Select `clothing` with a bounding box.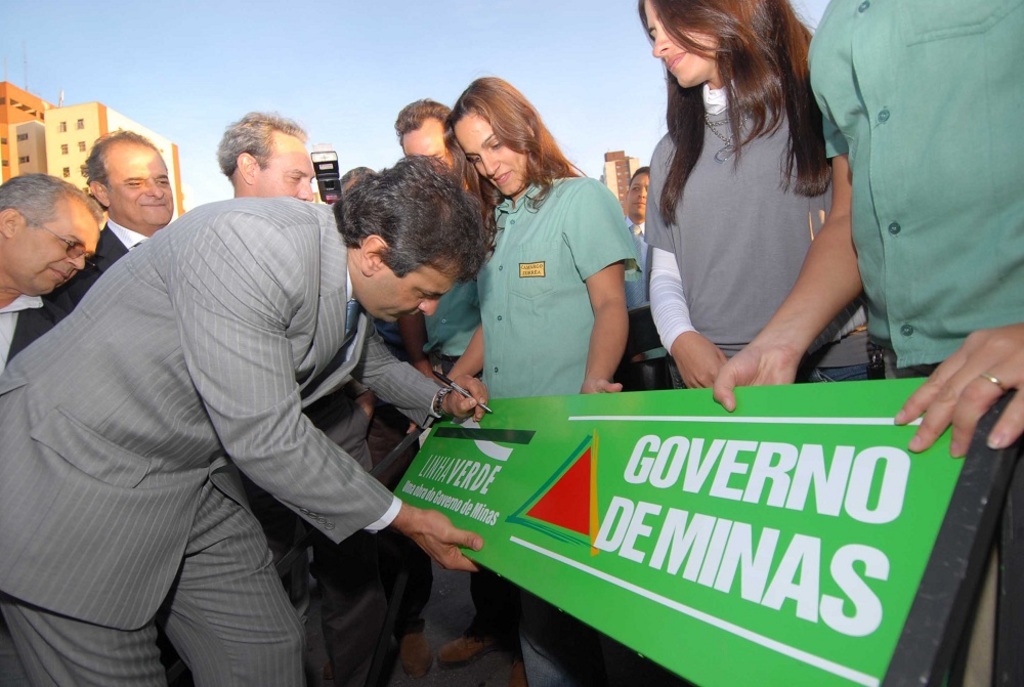
[x1=366, y1=317, x2=431, y2=639].
